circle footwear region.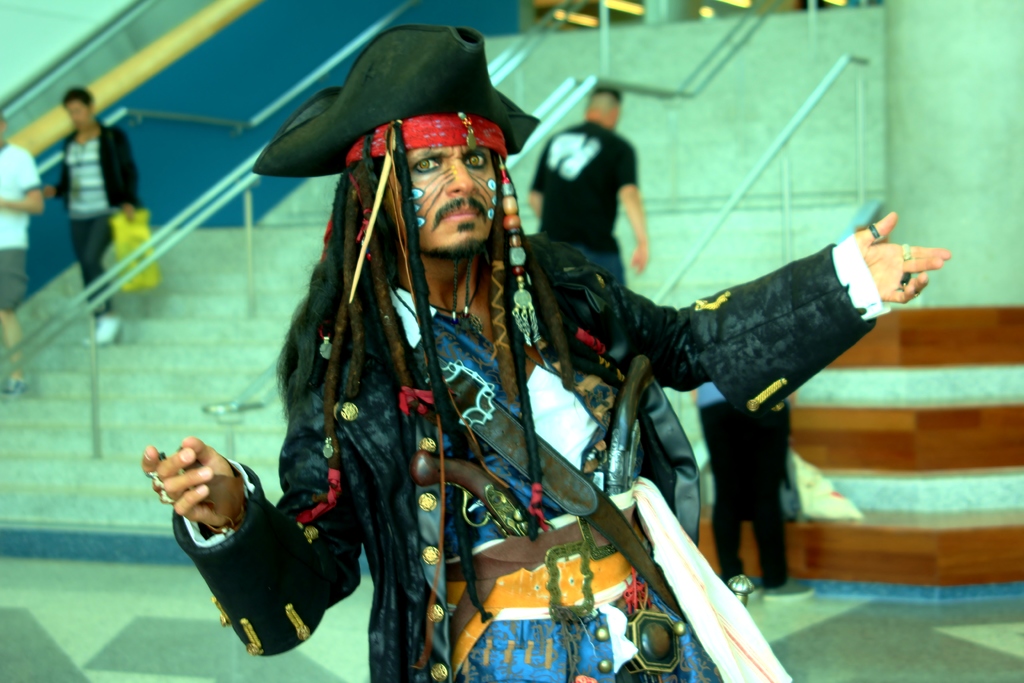
Region: l=0, t=374, r=34, b=401.
